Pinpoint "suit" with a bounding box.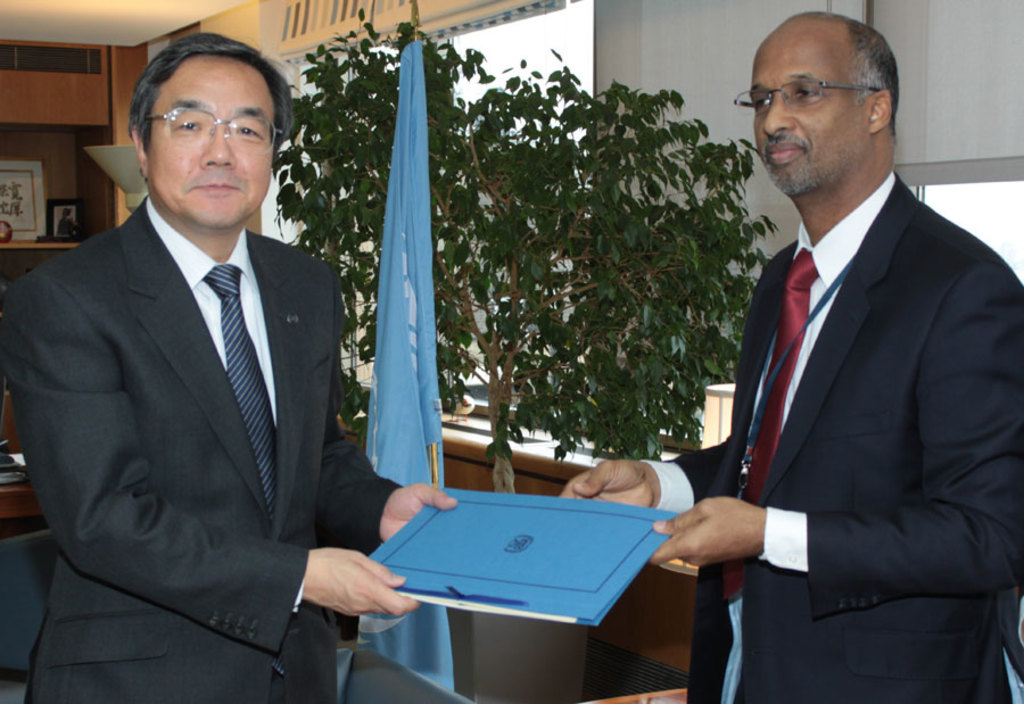
Rect(9, 39, 366, 703).
